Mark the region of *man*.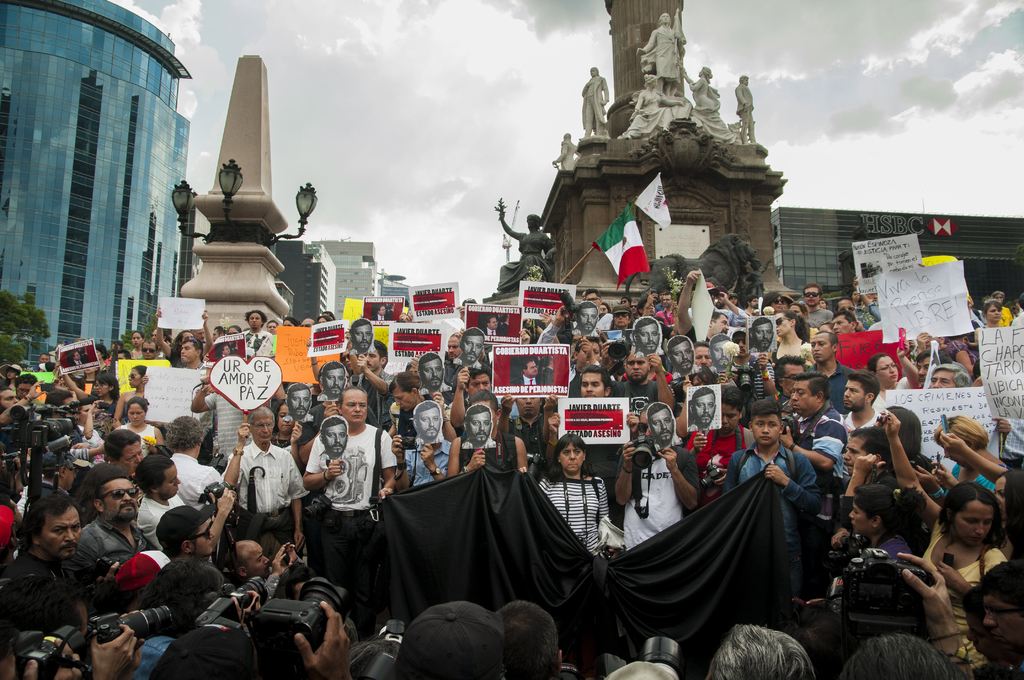
Region: bbox=(452, 389, 526, 477).
